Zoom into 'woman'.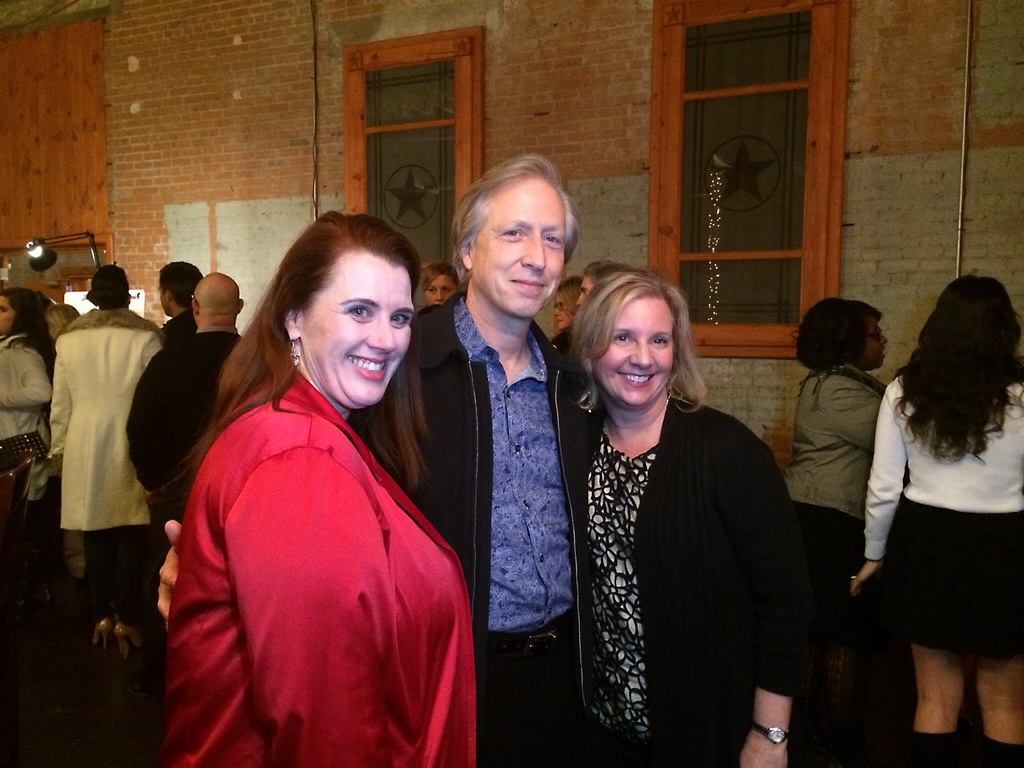
Zoom target: bbox=[852, 273, 1023, 767].
